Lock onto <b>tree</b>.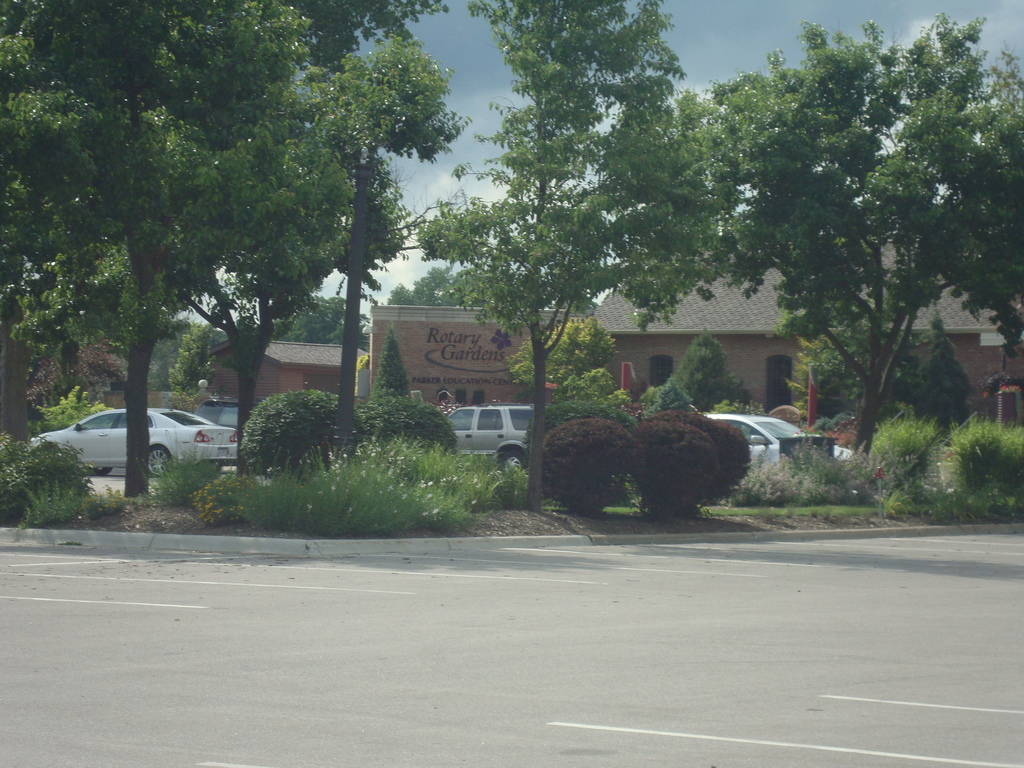
Locked: l=168, t=320, r=211, b=396.
